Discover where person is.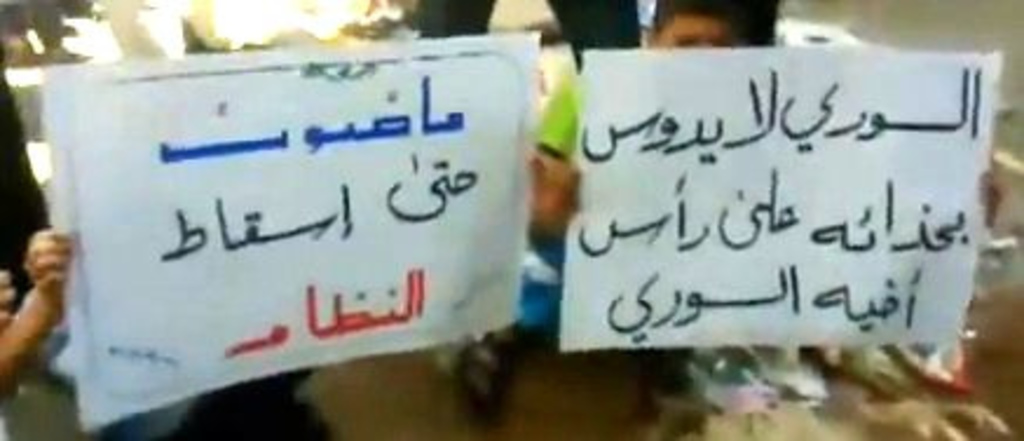
Discovered at x1=508, y1=0, x2=769, y2=401.
